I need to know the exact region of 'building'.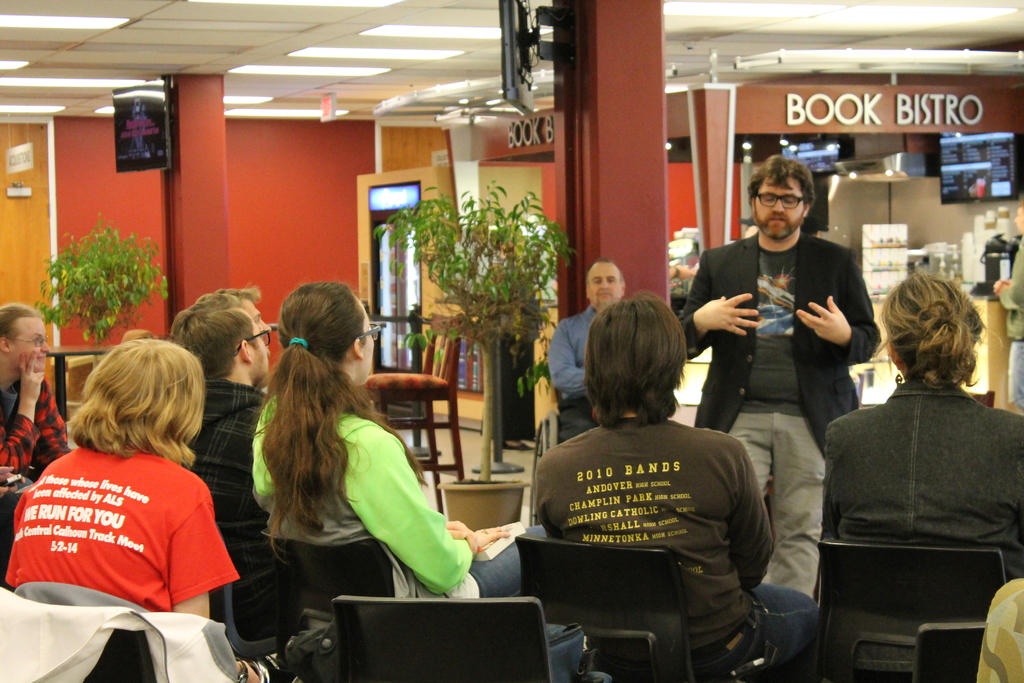
Region: pyautogui.locateOnScreen(0, 4, 1023, 682).
